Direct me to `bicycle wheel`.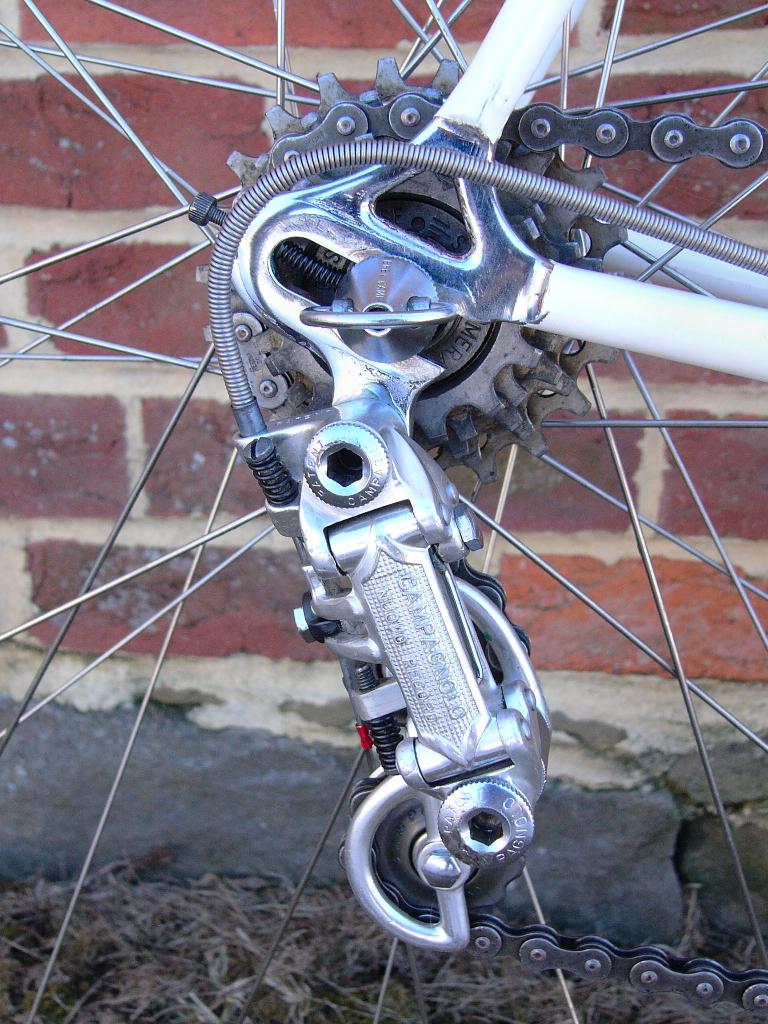
Direction: 0/0/767/1023.
